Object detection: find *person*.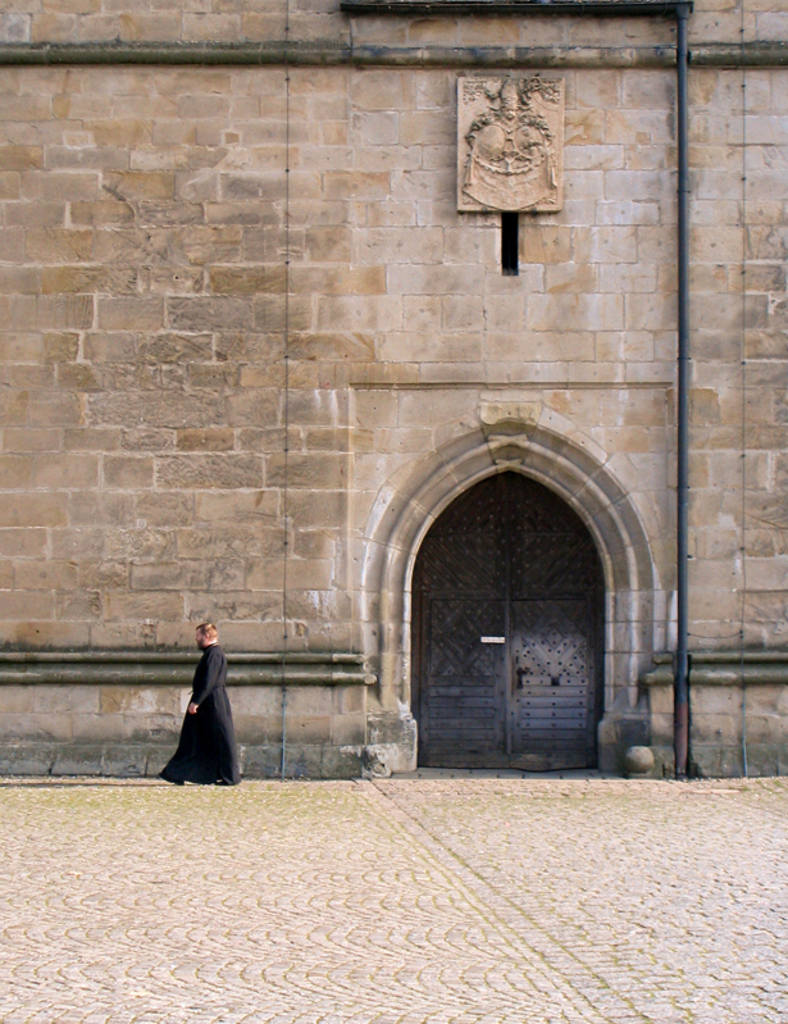
<box>152,628,245,783</box>.
